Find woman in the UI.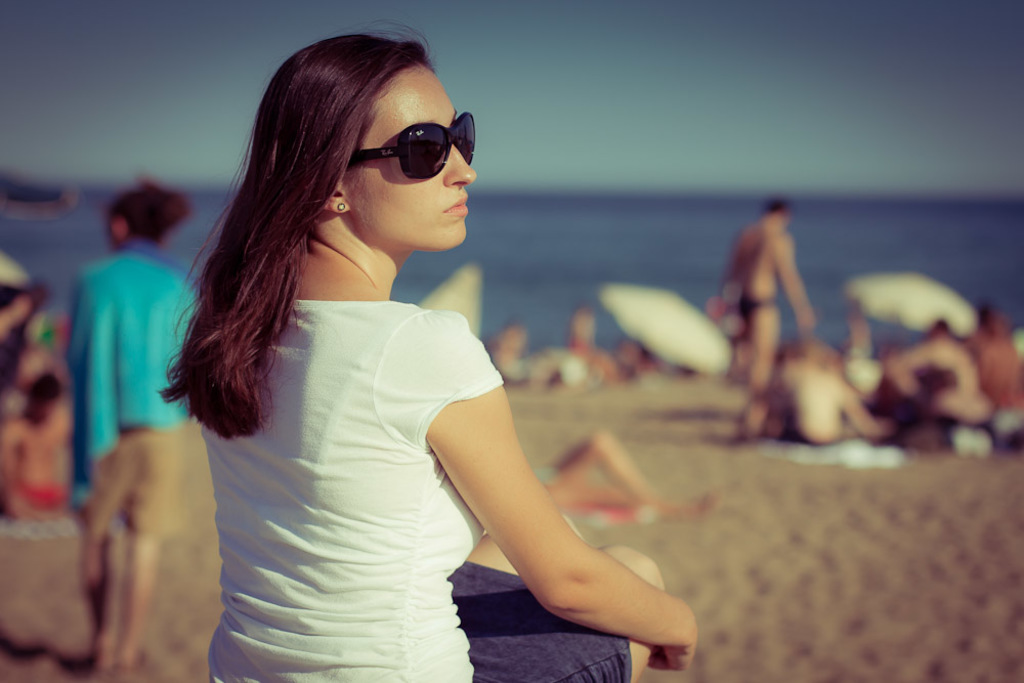
UI element at [143,37,643,676].
